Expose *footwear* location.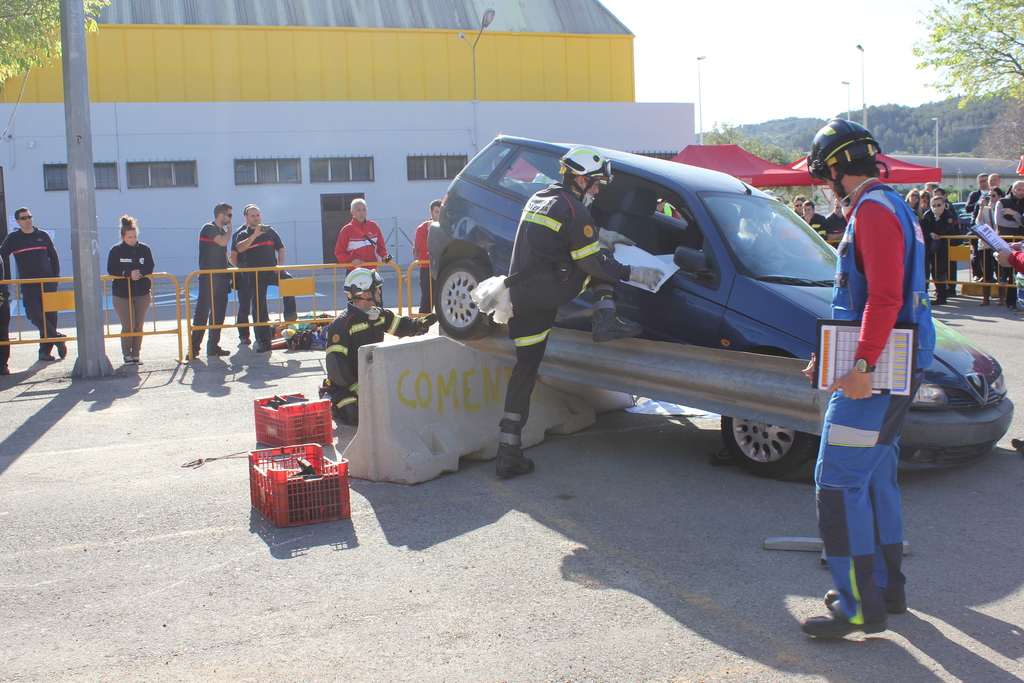
Exposed at 124/353/132/365.
